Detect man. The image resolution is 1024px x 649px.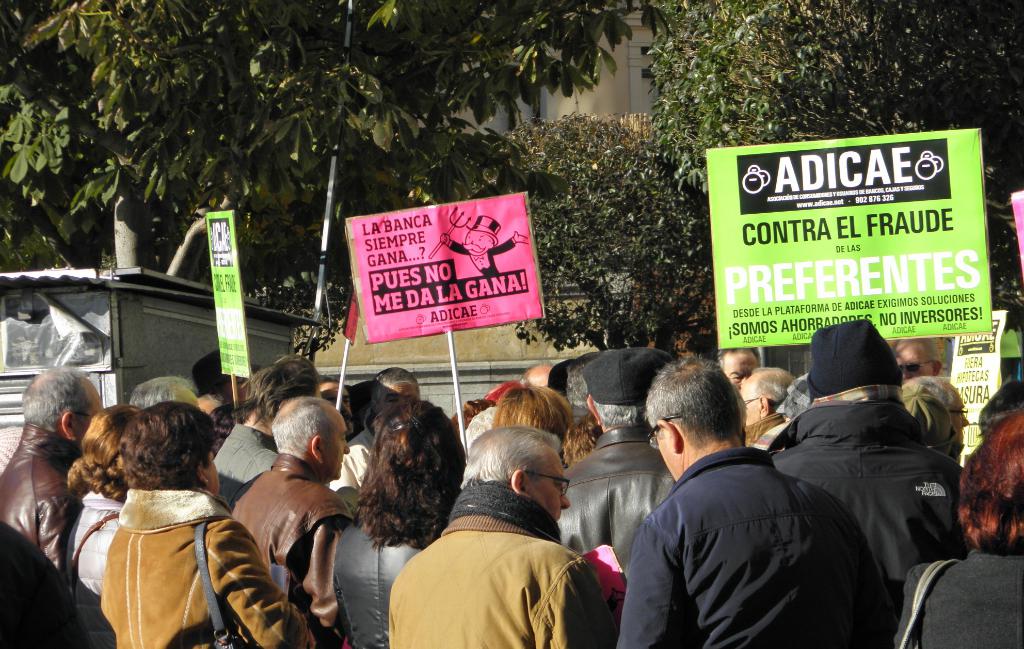
detection(621, 377, 878, 647).
